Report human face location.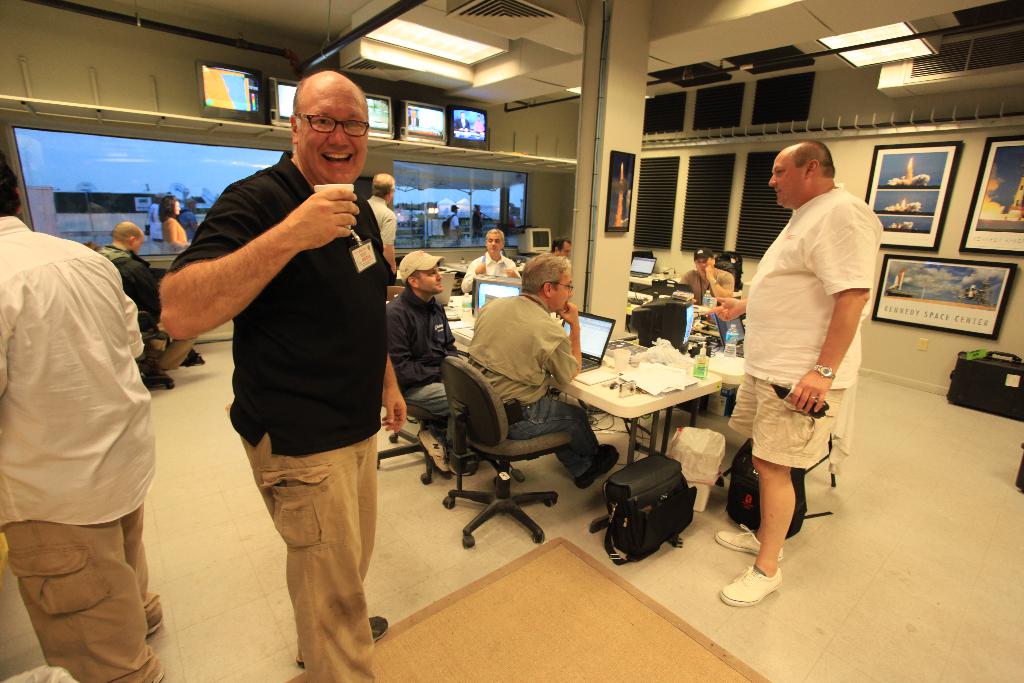
Report: crop(130, 232, 144, 252).
